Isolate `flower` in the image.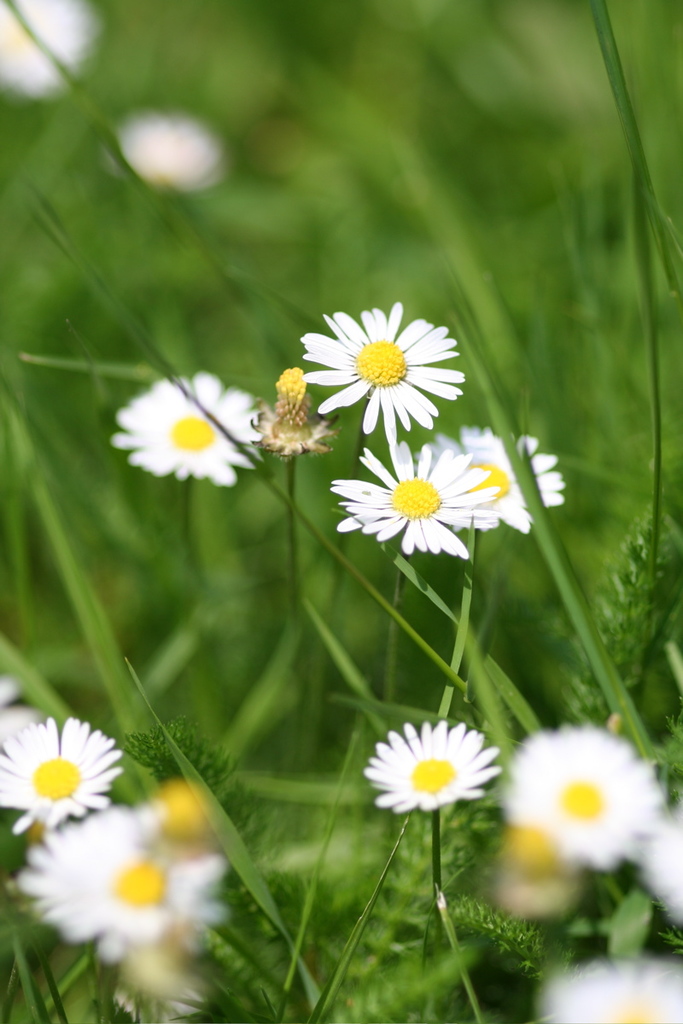
Isolated region: [499, 724, 680, 868].
